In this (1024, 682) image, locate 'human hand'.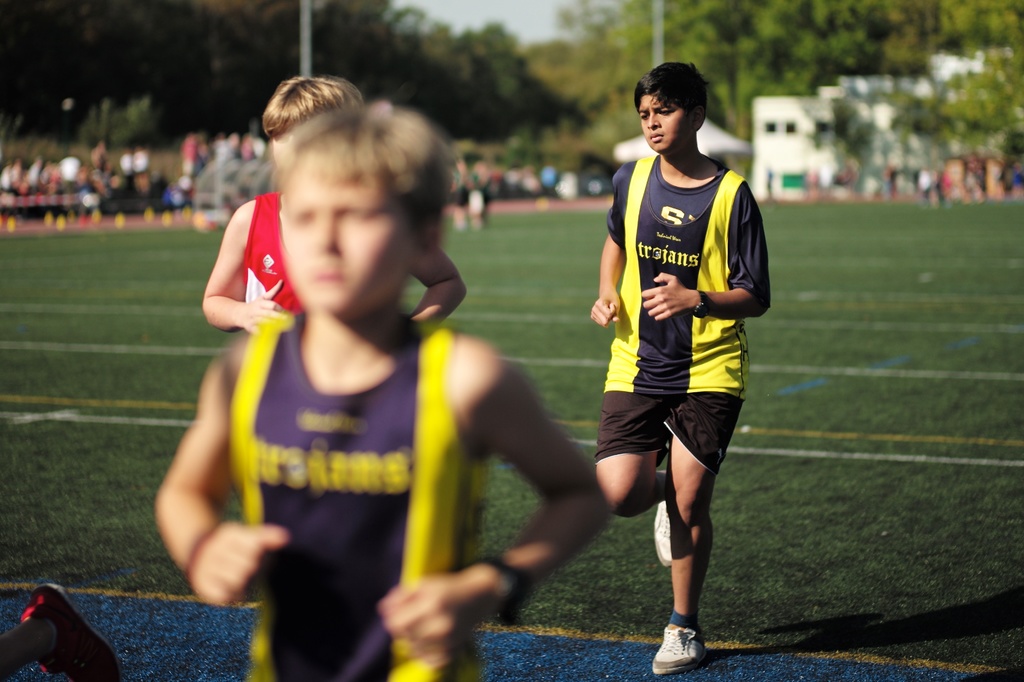
Bounding box: (636, 269, 692, 325).
